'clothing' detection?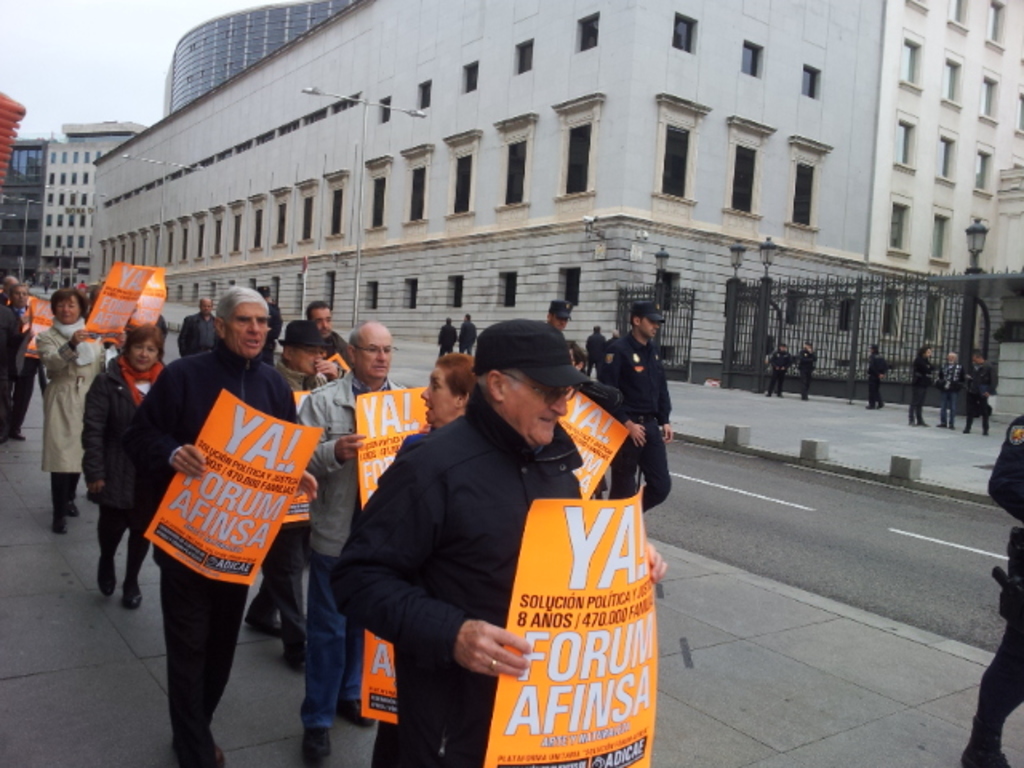
box=[435, 325, 458, 357]
